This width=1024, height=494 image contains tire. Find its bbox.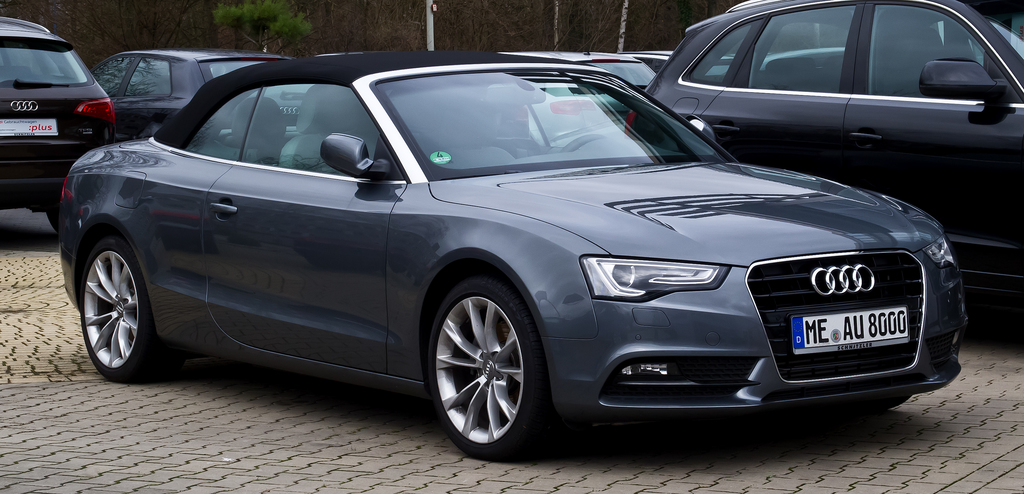
<region>42, 199, 63, 228</region>.
